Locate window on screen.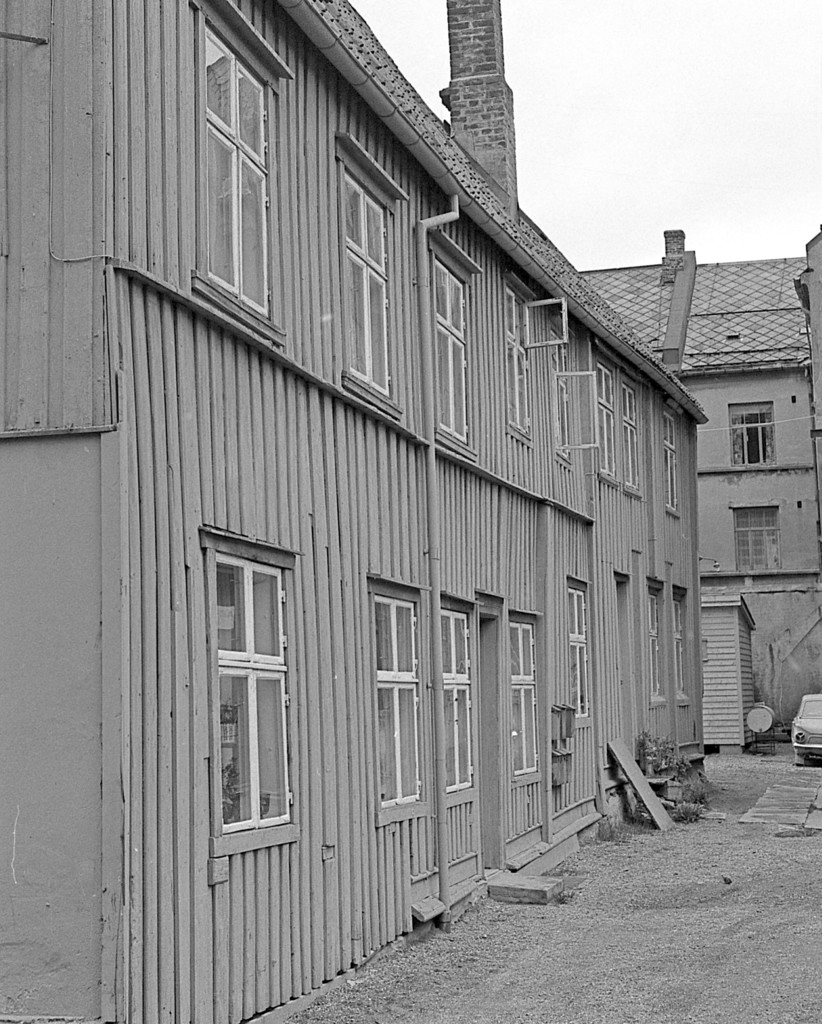
On screen at <region>600, 364, 620, 473</region>.
